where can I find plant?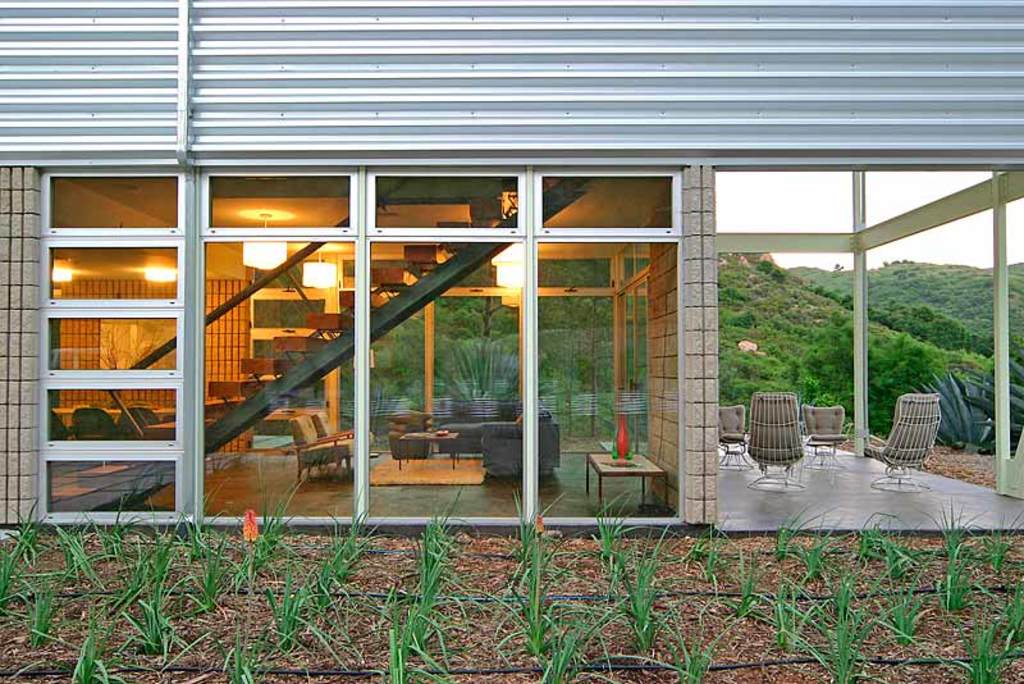
You can find it at bbox(891, 523, 920, 587).
